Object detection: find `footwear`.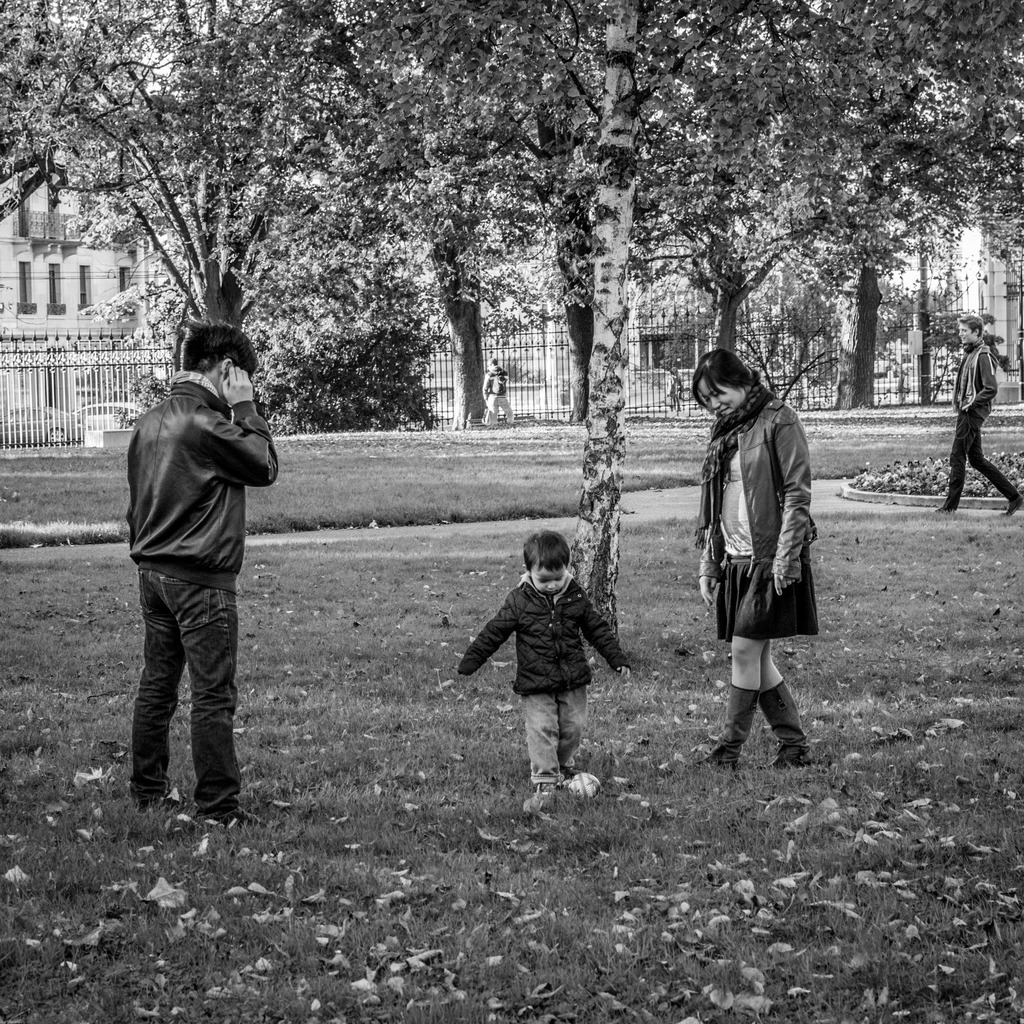
934/506/957/516.
